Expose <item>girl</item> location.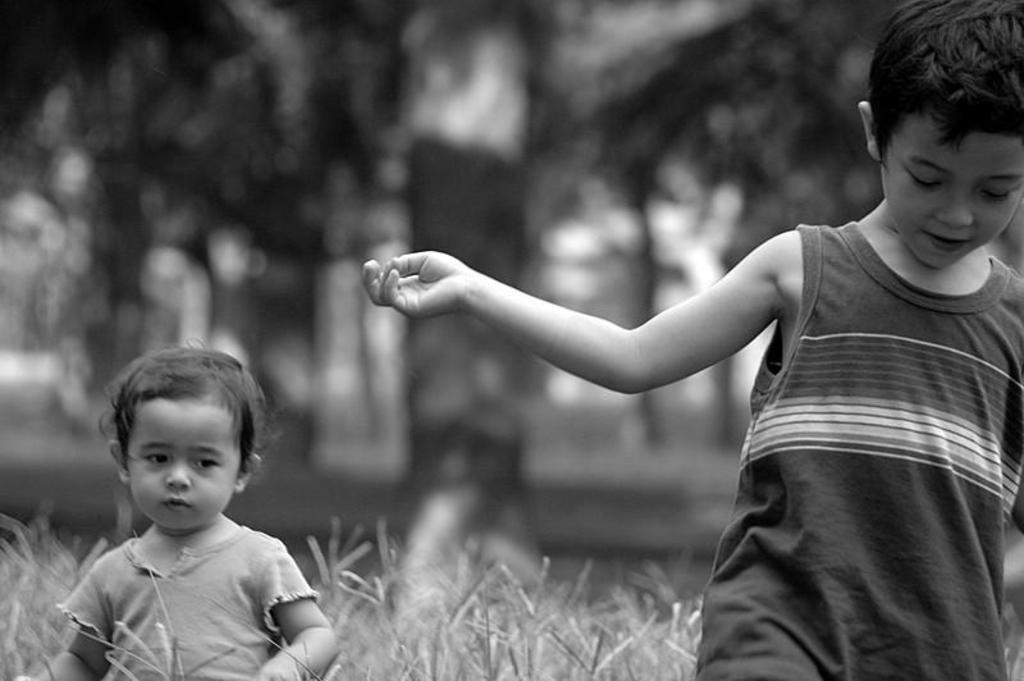
Exposed at 17, 330, 340, 680.
